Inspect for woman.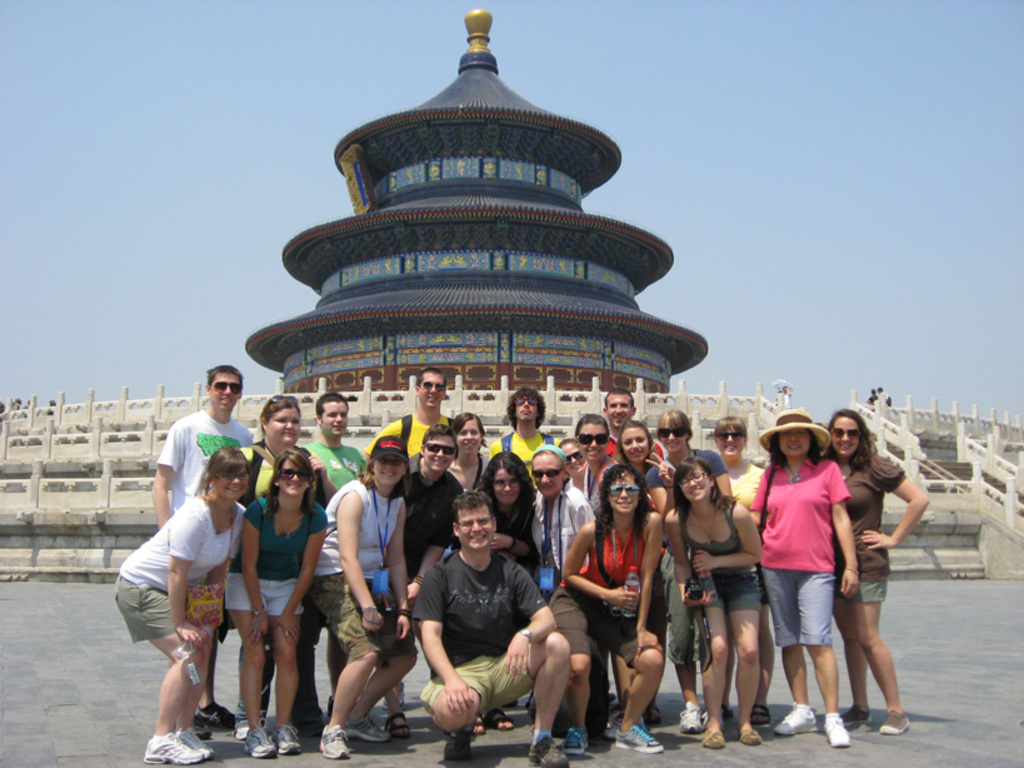
Inspection: (305, 435, 418, 764).
